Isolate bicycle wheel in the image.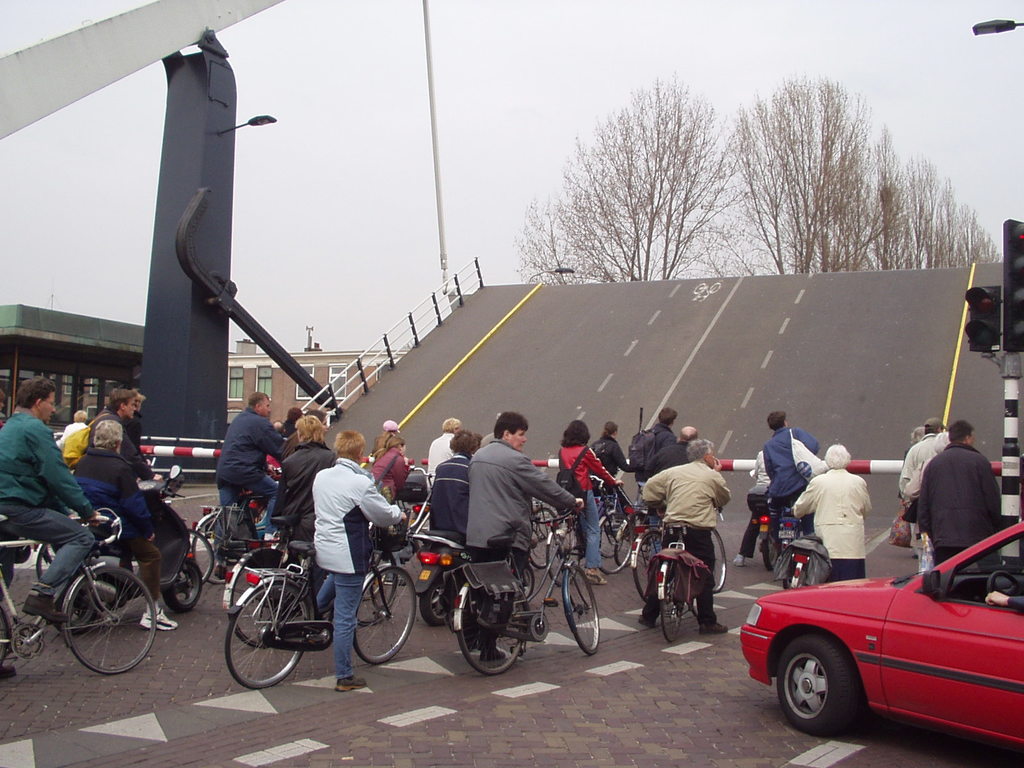
Isolated region: (564,564,599,655).
